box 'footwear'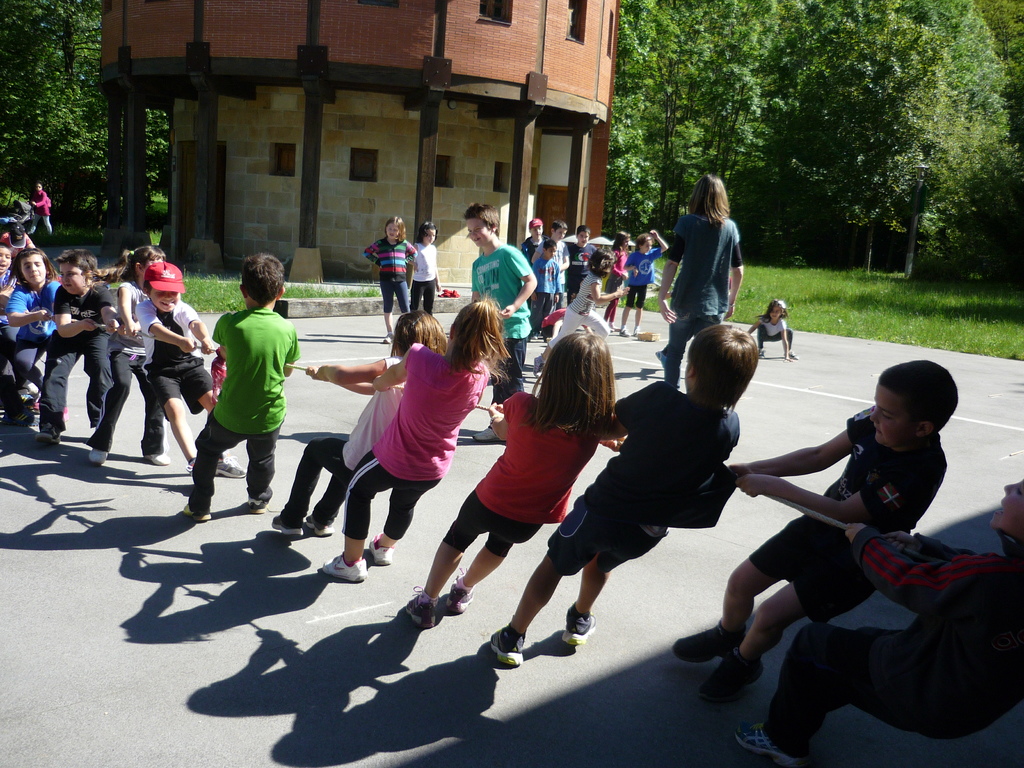
488,626,525,667
